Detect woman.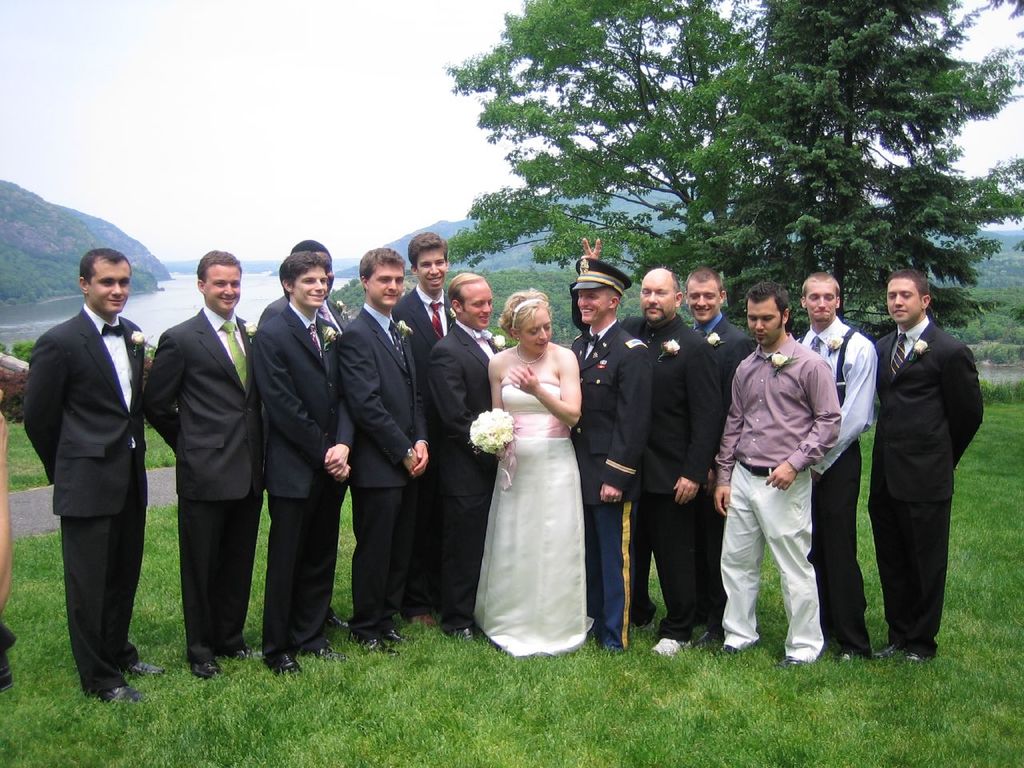
Detected at 468,286,594,654.
